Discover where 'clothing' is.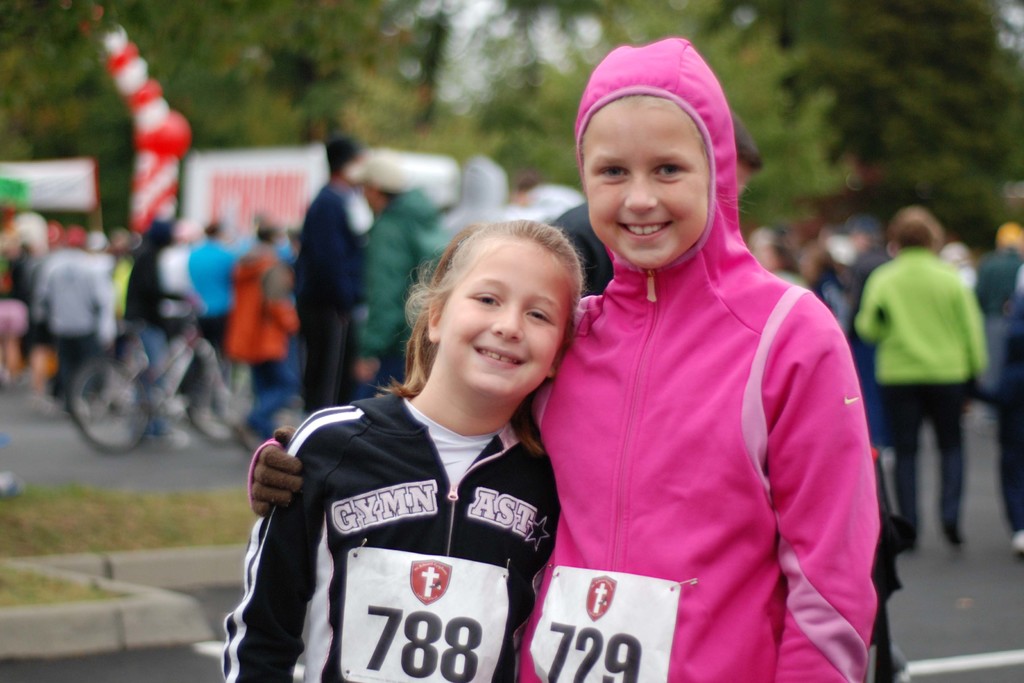
Discovered at select_region(849, 240, 991, 550).
